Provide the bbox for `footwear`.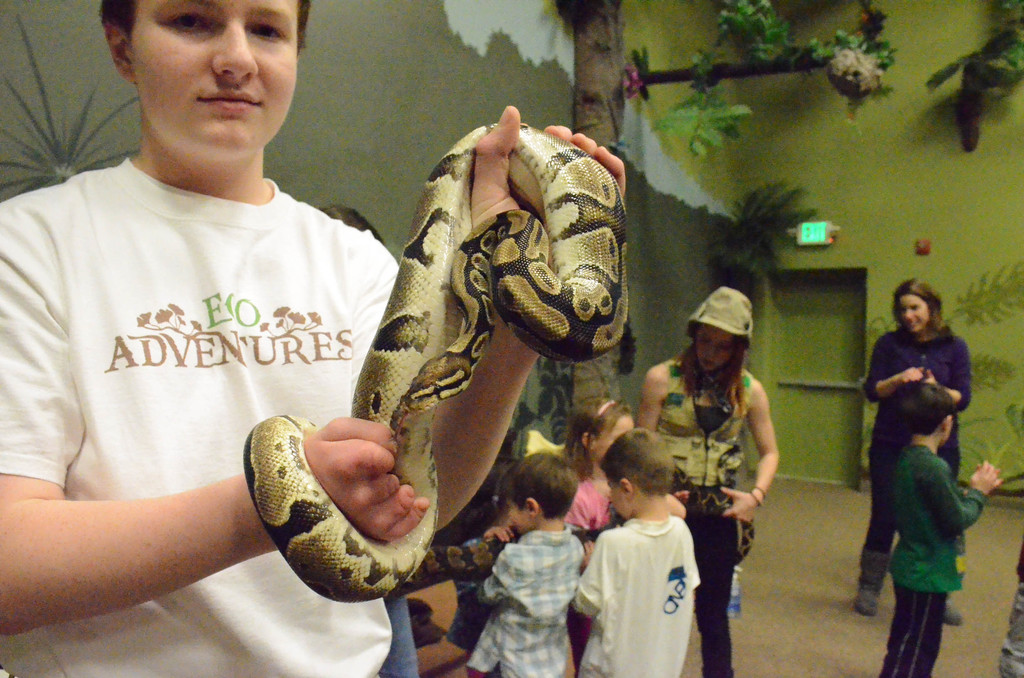
854 549 891 616.
